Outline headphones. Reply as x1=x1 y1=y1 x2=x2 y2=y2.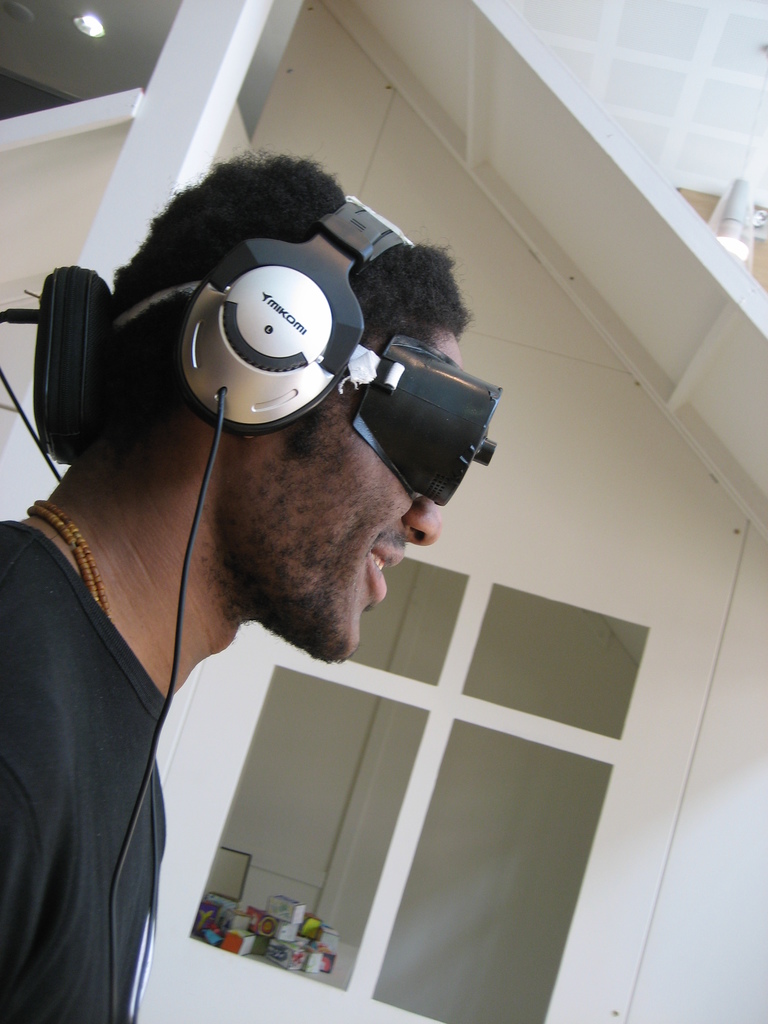
x1=172 y1=184 x2=415 y2=431.
